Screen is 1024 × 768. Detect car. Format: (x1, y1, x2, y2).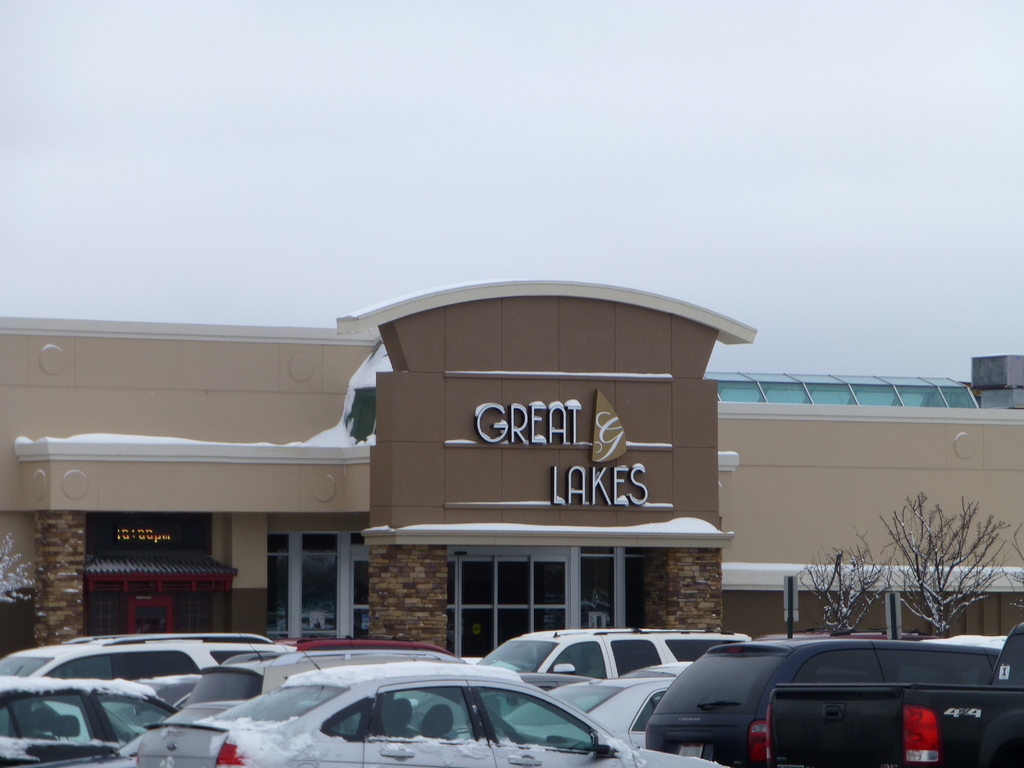
(1, 636, 281, 680).
